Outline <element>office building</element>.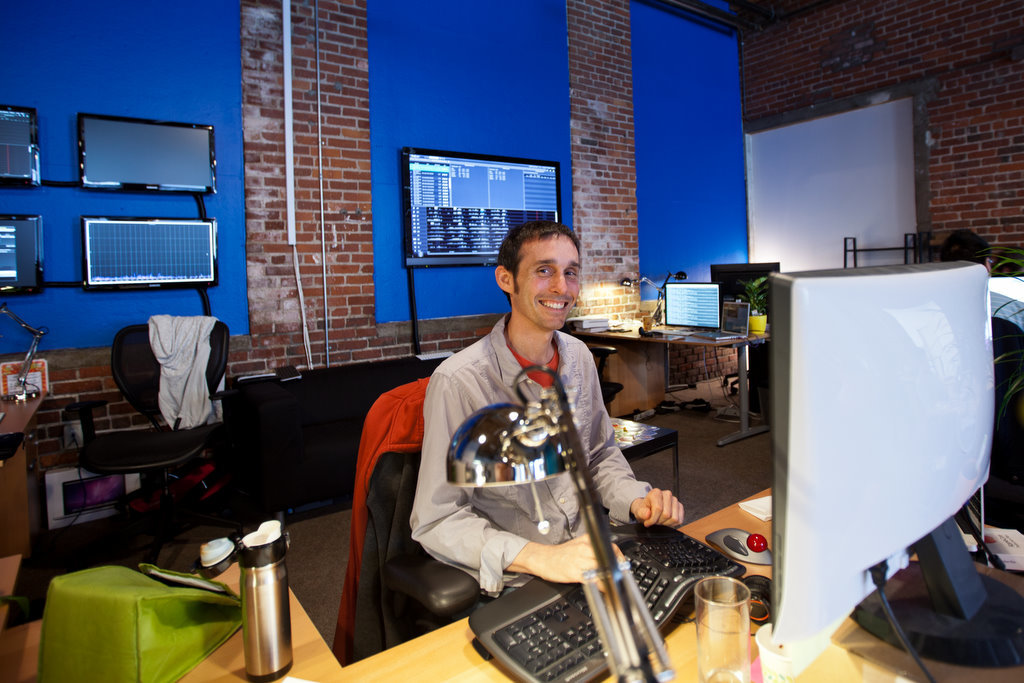
Outline: 0/0/1023/682.
